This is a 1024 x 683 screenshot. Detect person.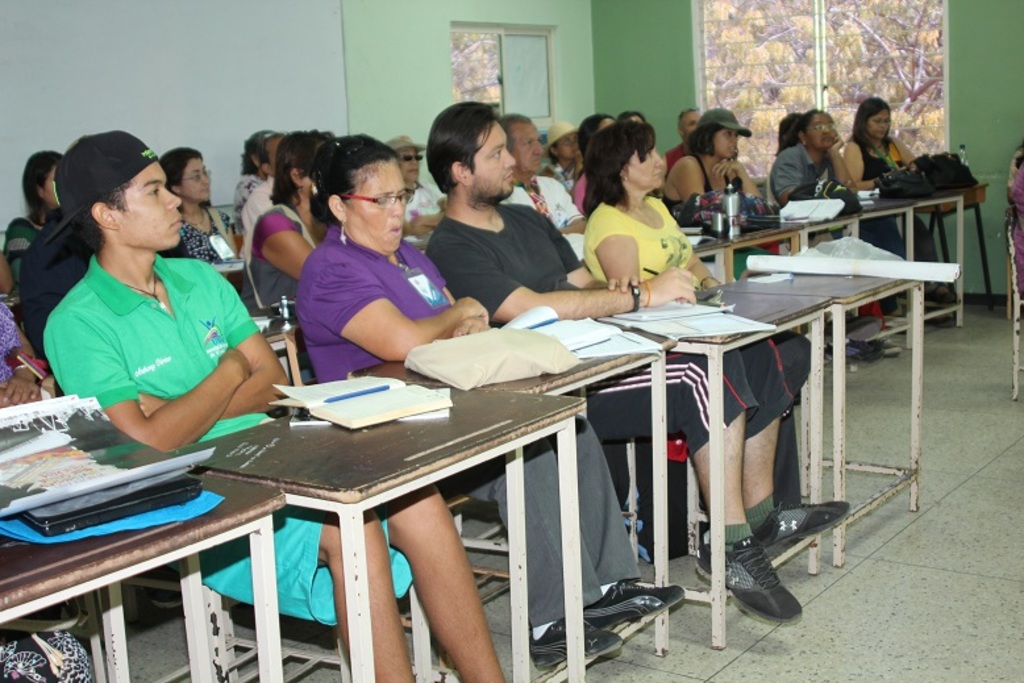
l=669, t=109, r=762, b=280.
